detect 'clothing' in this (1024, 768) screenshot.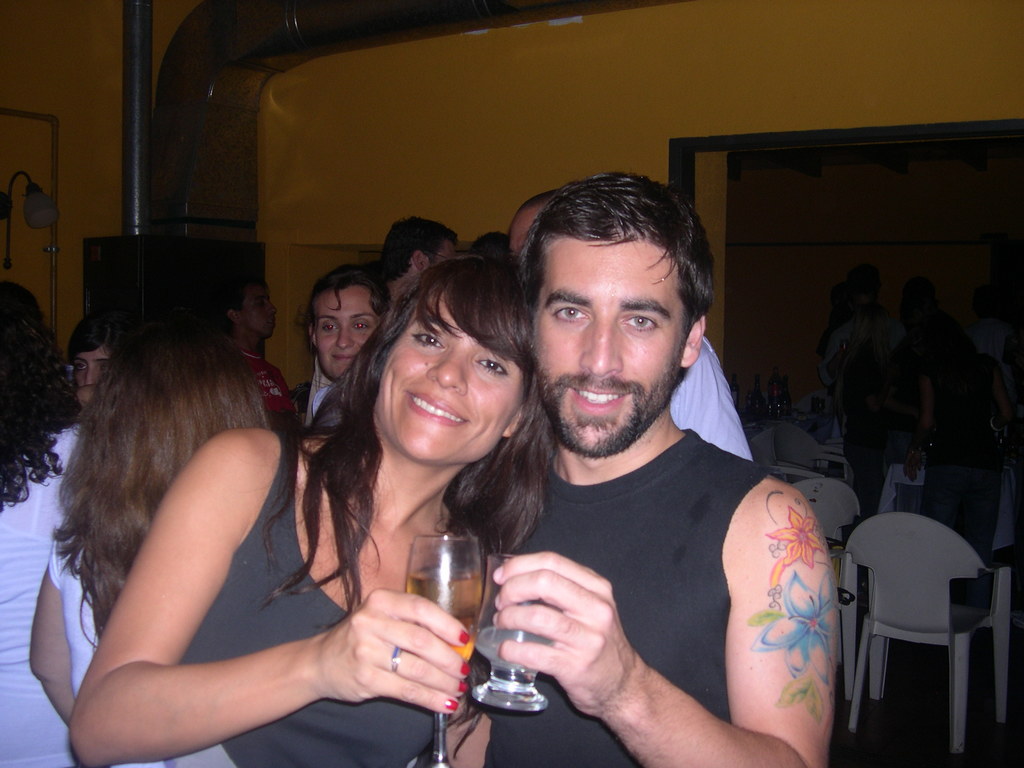
Detection: pyautogui.locateOnScreen(668, 333, 749, 471).
